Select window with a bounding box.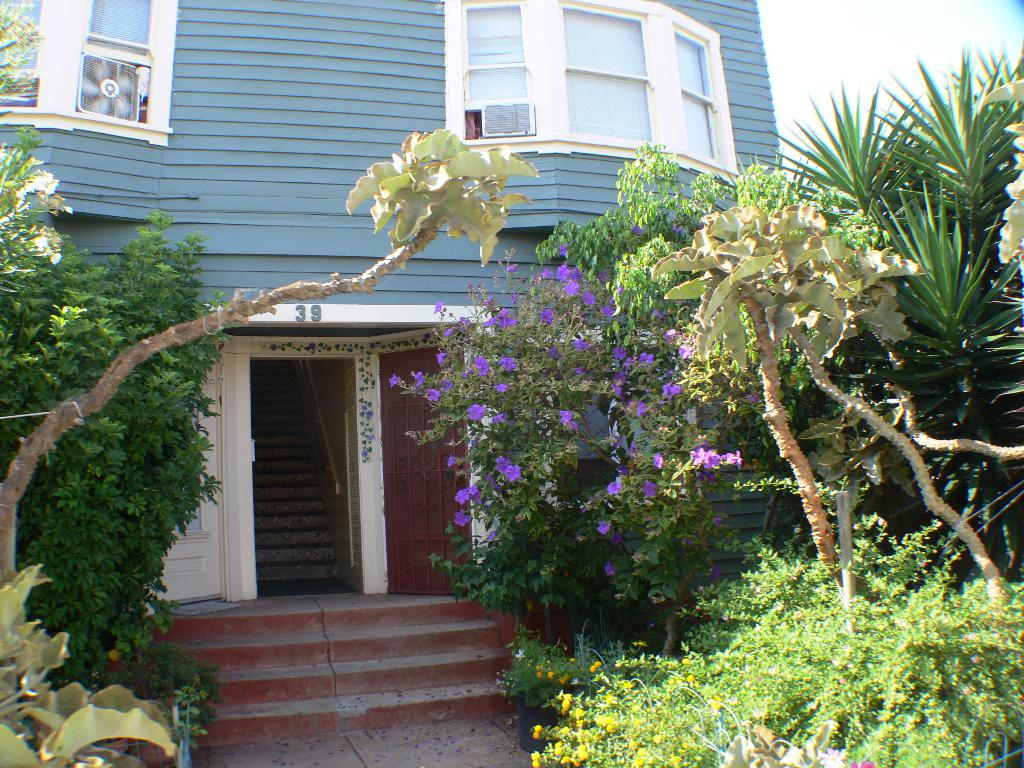
BBox(463, 0, 535, 136).
